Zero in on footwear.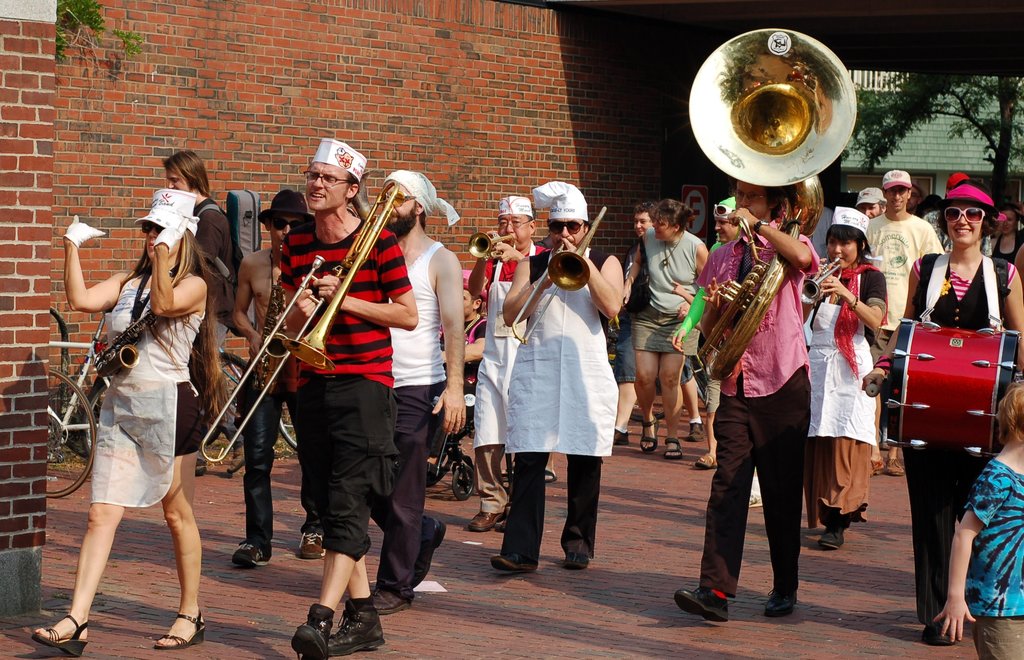
Zeroed in: 24, 611, 89, 656.
